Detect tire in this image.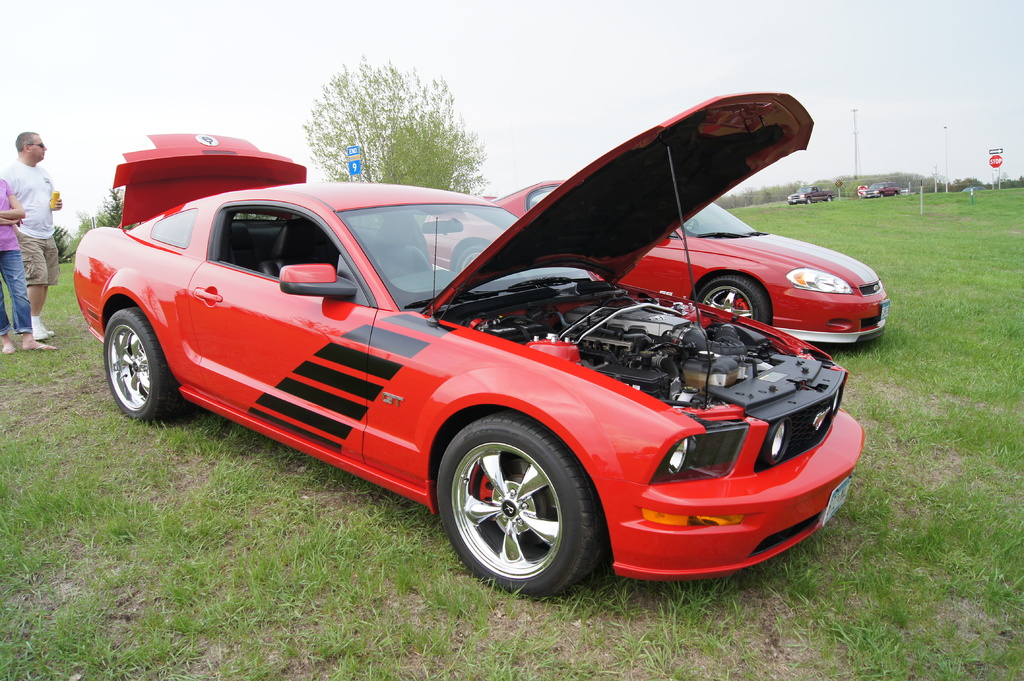
Detection: {"x1": 100, "y1": 309, "x2": 175, "y2": 424}.
